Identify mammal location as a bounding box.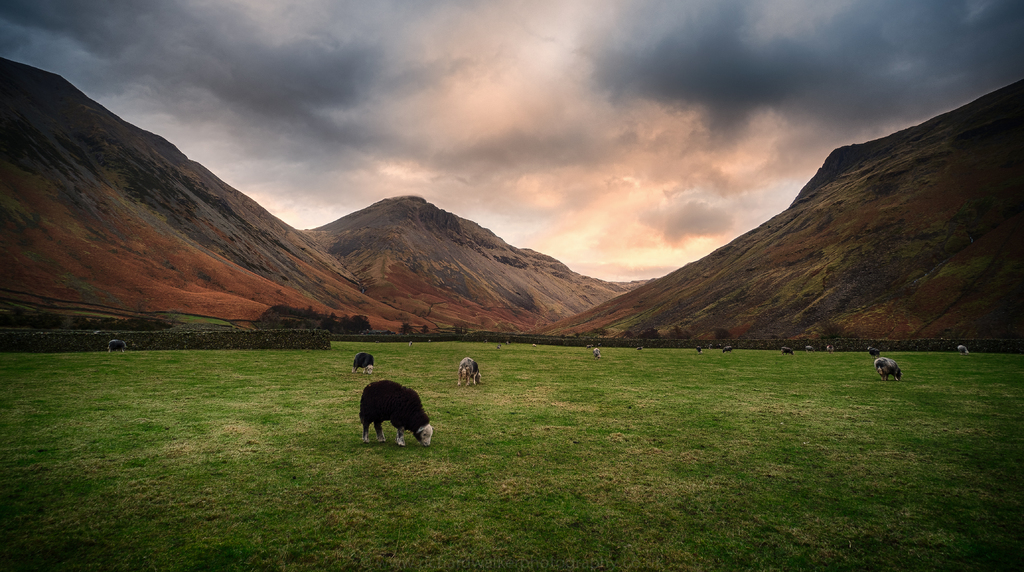
532, 342, 538, 347.
